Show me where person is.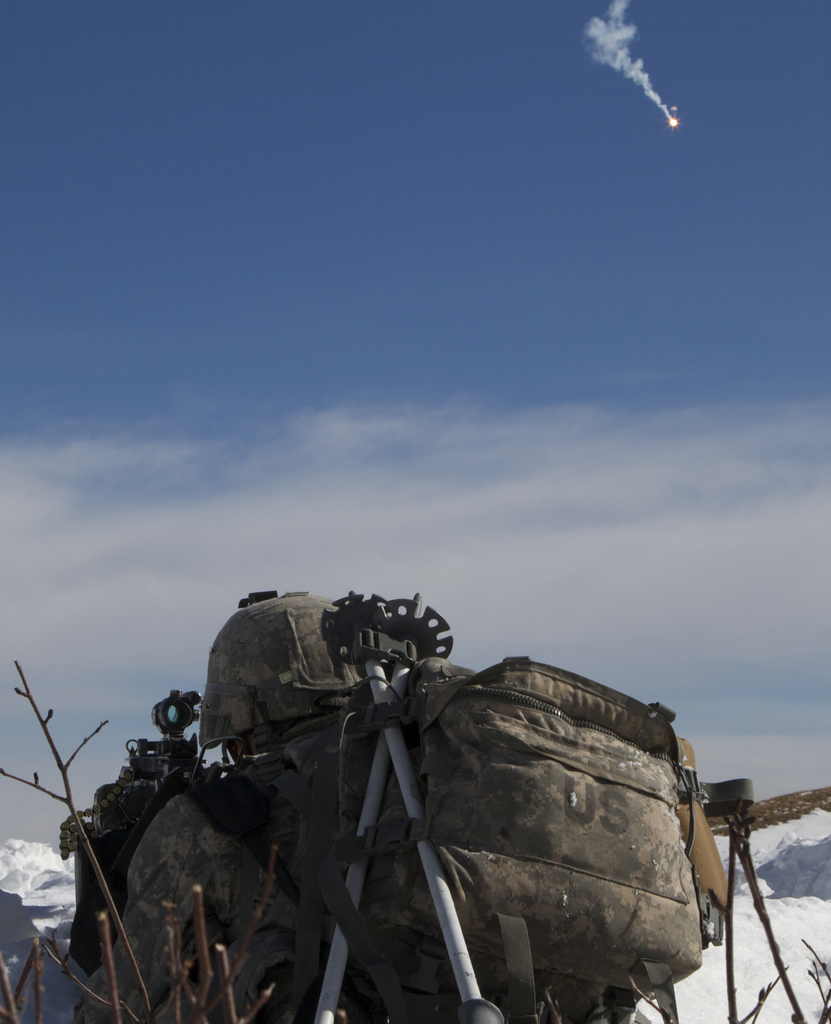
person is at [left=70, top=591, right=366, bottom=1023].
